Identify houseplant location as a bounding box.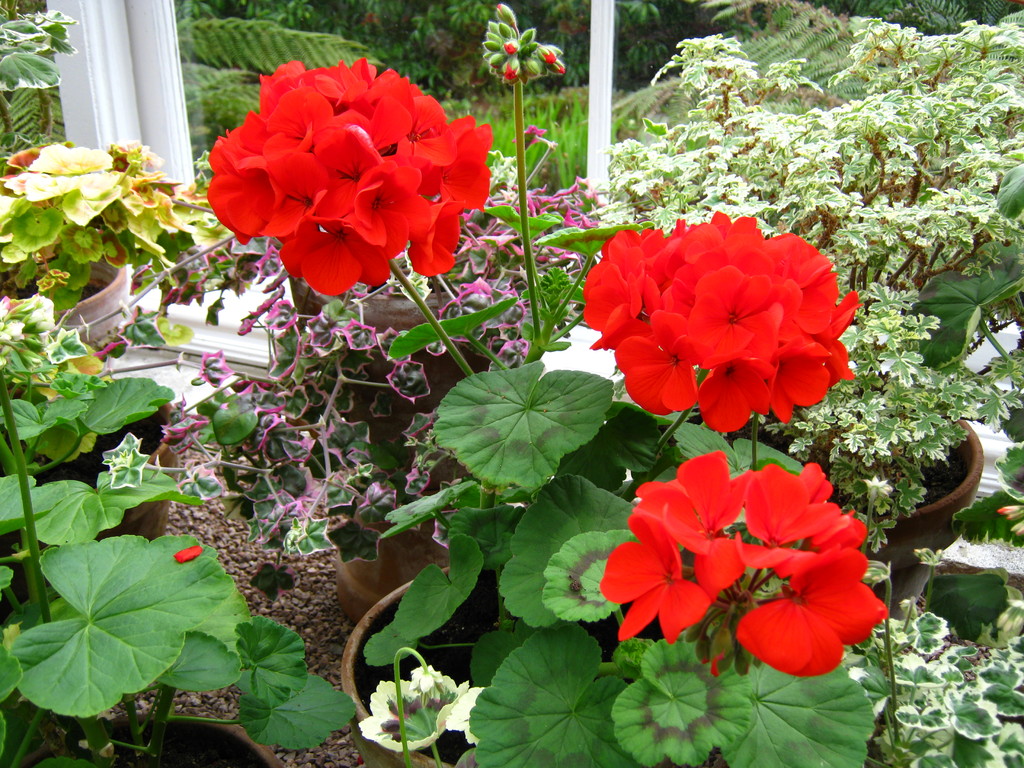
crop(0, 134, 208, 349).
